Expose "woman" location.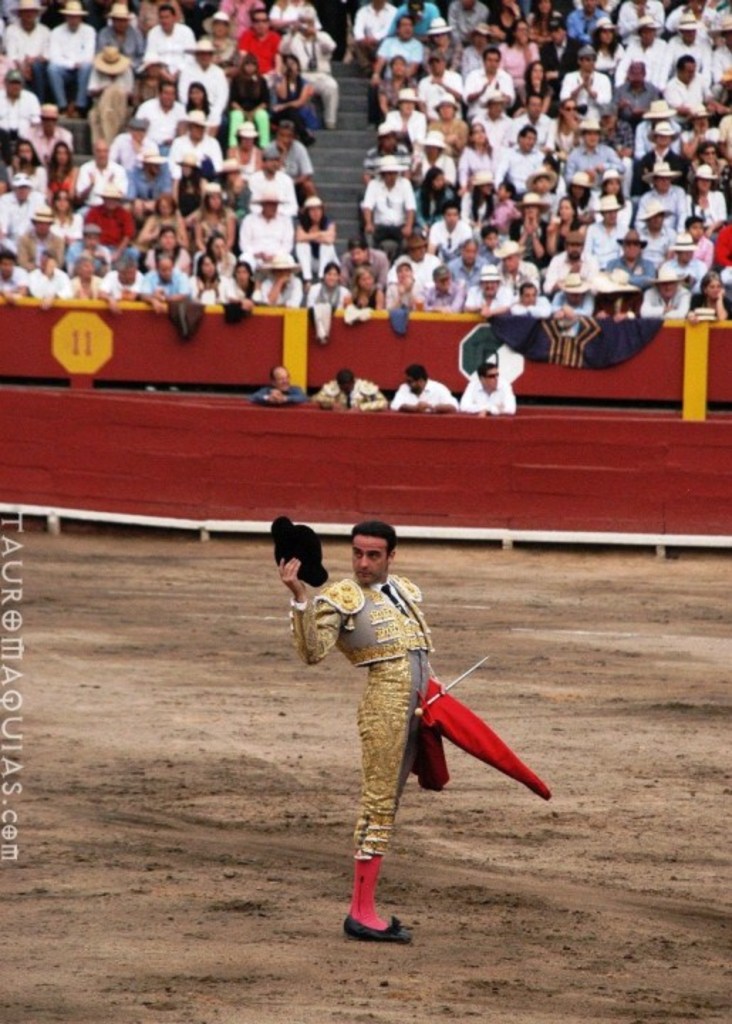
Exposed at (x1=461, y1=117, x2=505, y2=186).
